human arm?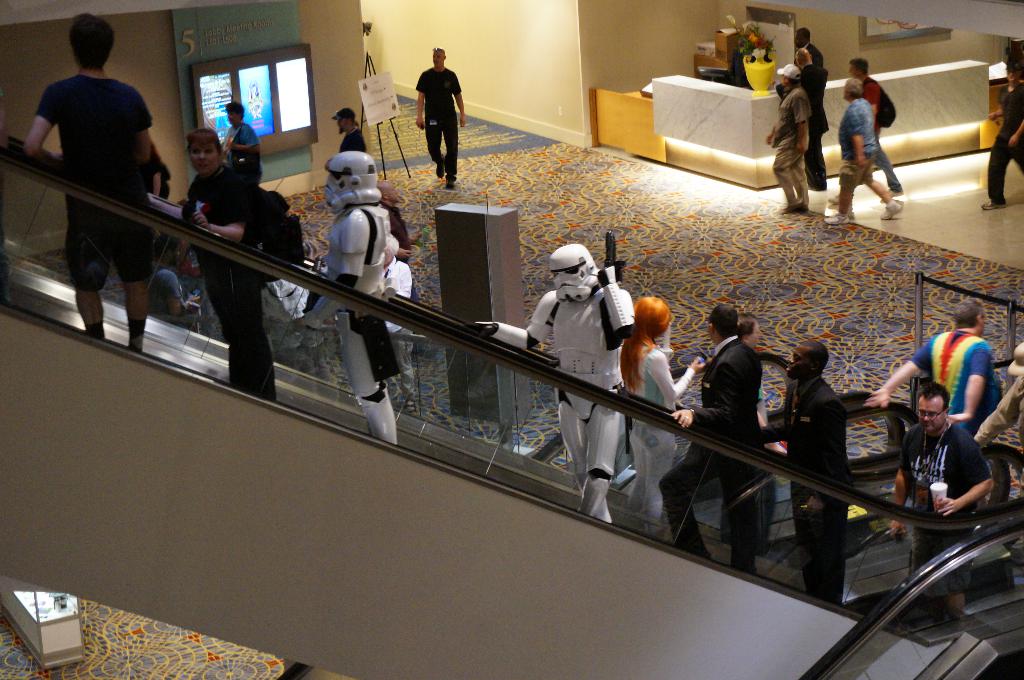
<box>883,424,920,539</box>
